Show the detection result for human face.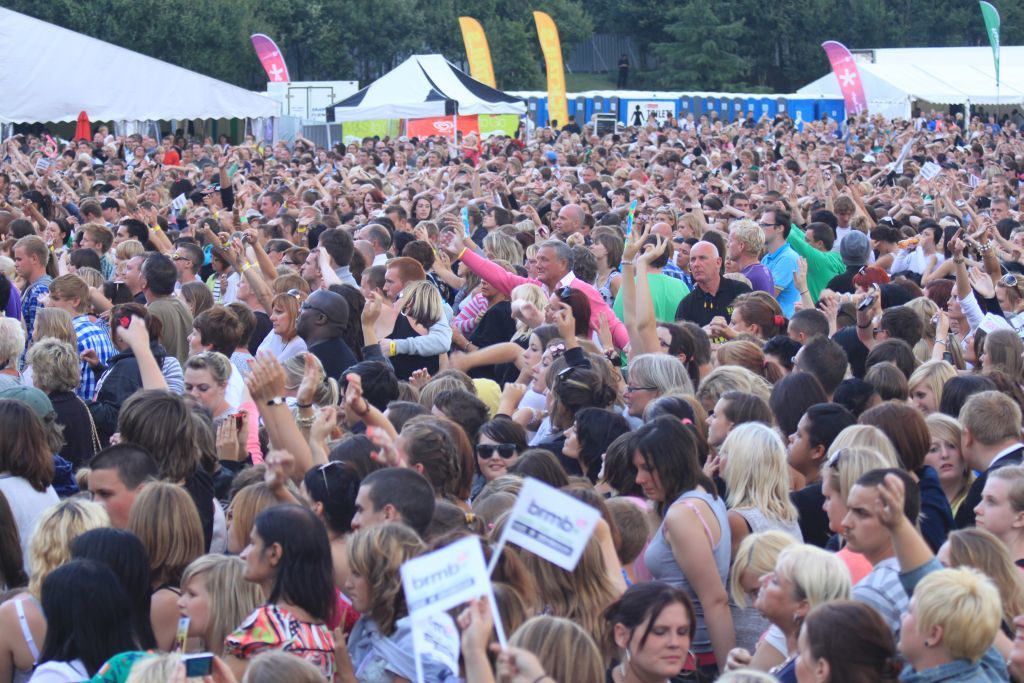
bbox=[78, 144, 90, 152].
